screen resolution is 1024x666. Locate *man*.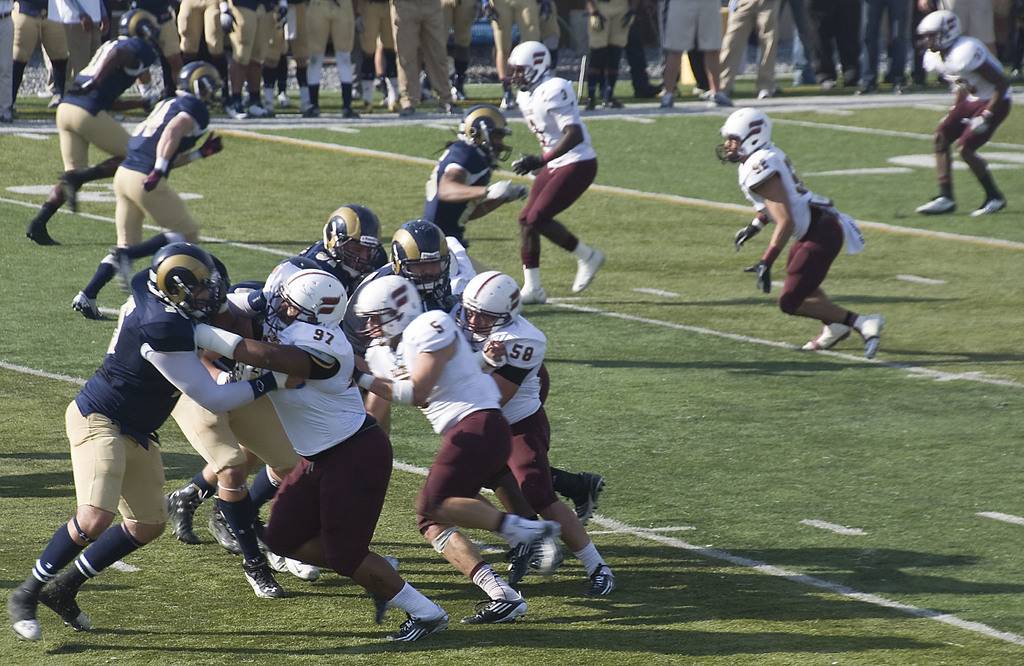
169:255:324:552.
